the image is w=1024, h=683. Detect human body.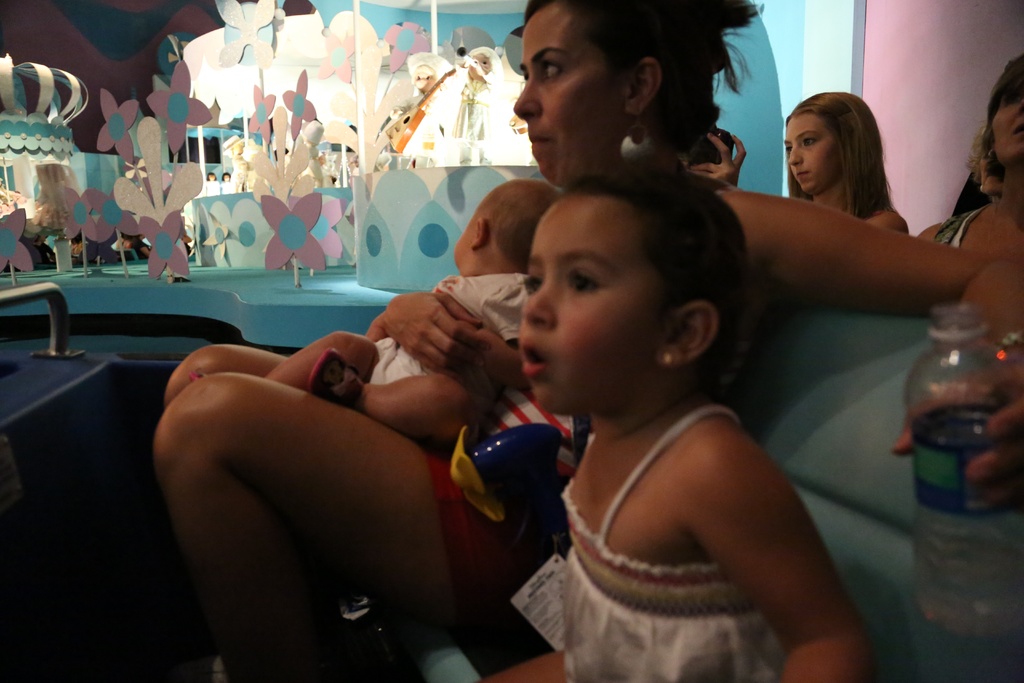
Detection: <bbox>145, 0, 989, 682</bbox>.
